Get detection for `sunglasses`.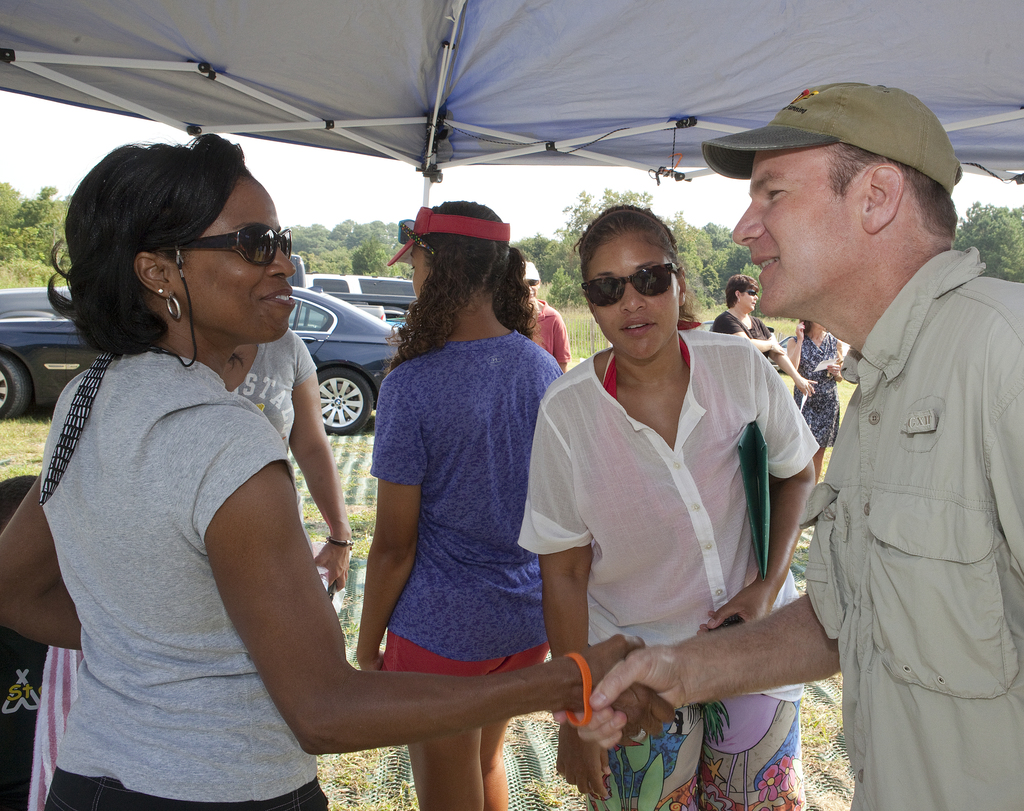
Detection: box(742, 288, 759, 297).
